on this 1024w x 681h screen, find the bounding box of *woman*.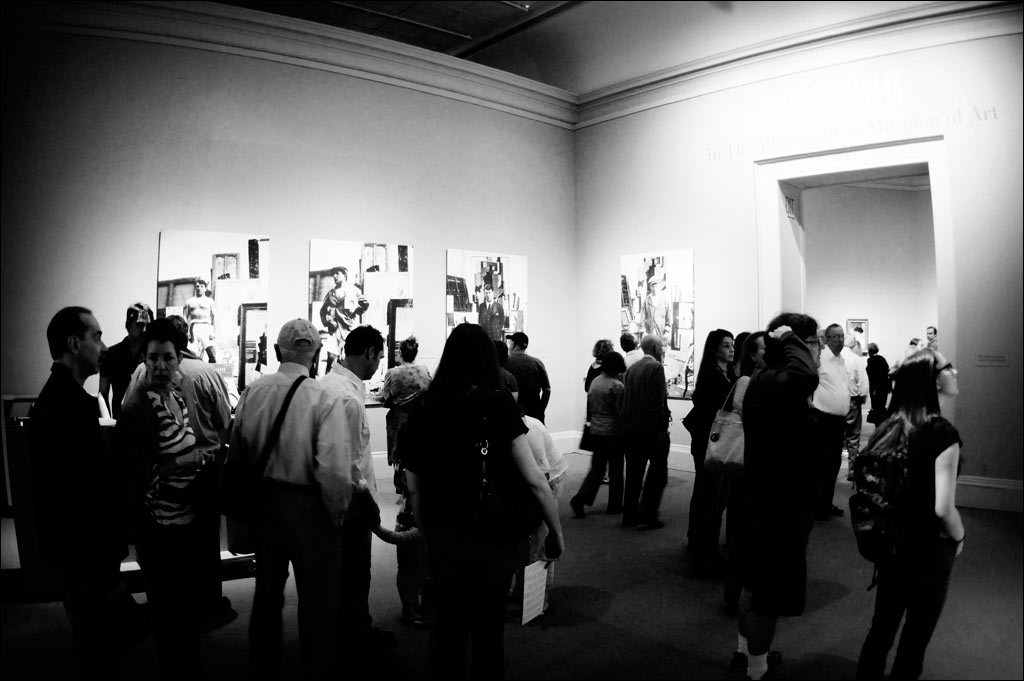
Bounding box: crop(854, 356, 964, 680).
